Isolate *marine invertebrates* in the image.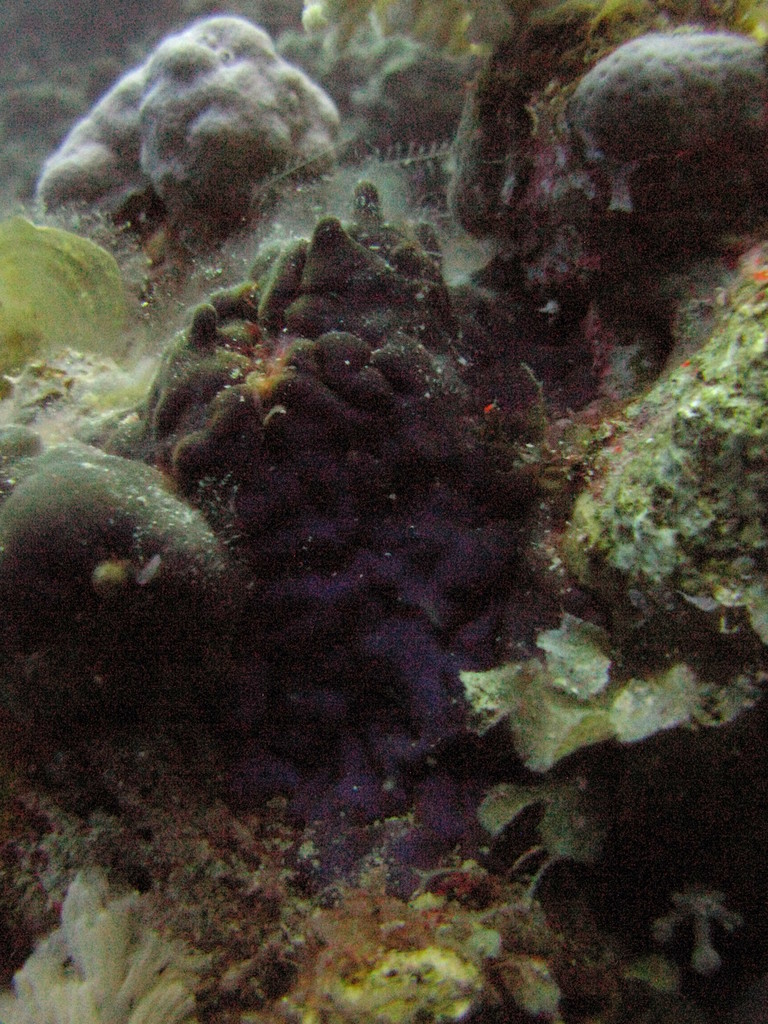
Isolated region: (273,875,639,1022).
